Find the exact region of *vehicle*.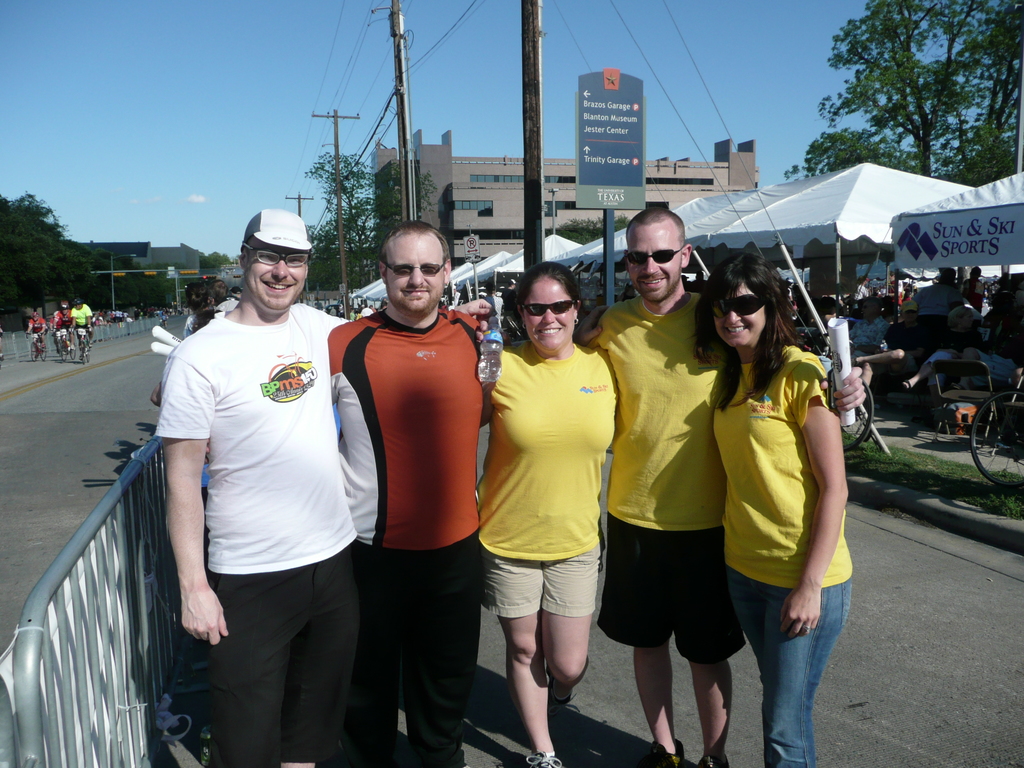
Exact region: 78/326/97/367.
